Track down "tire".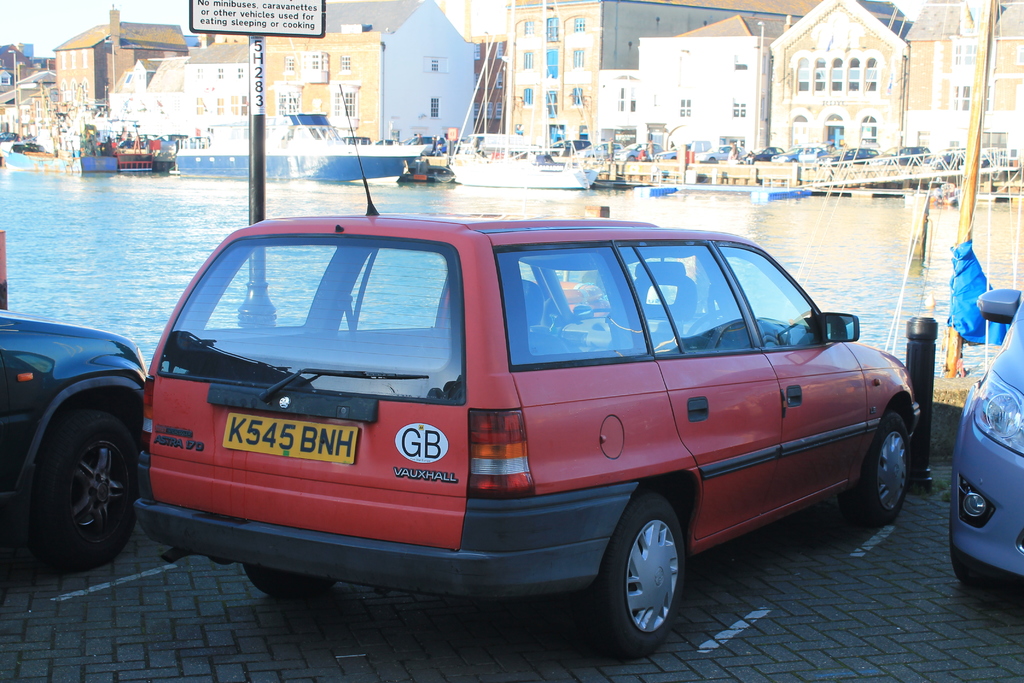
Tracked to select_region(934, 162, 945, 170).
